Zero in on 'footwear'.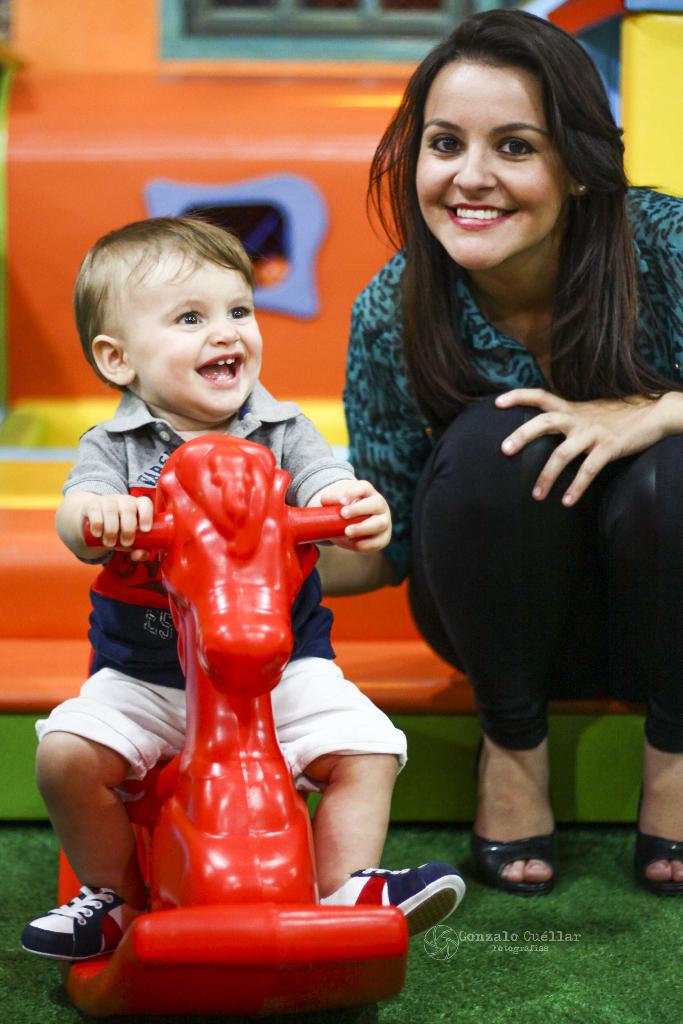
Zeroed in: rect(17, 888, 160, 963).
